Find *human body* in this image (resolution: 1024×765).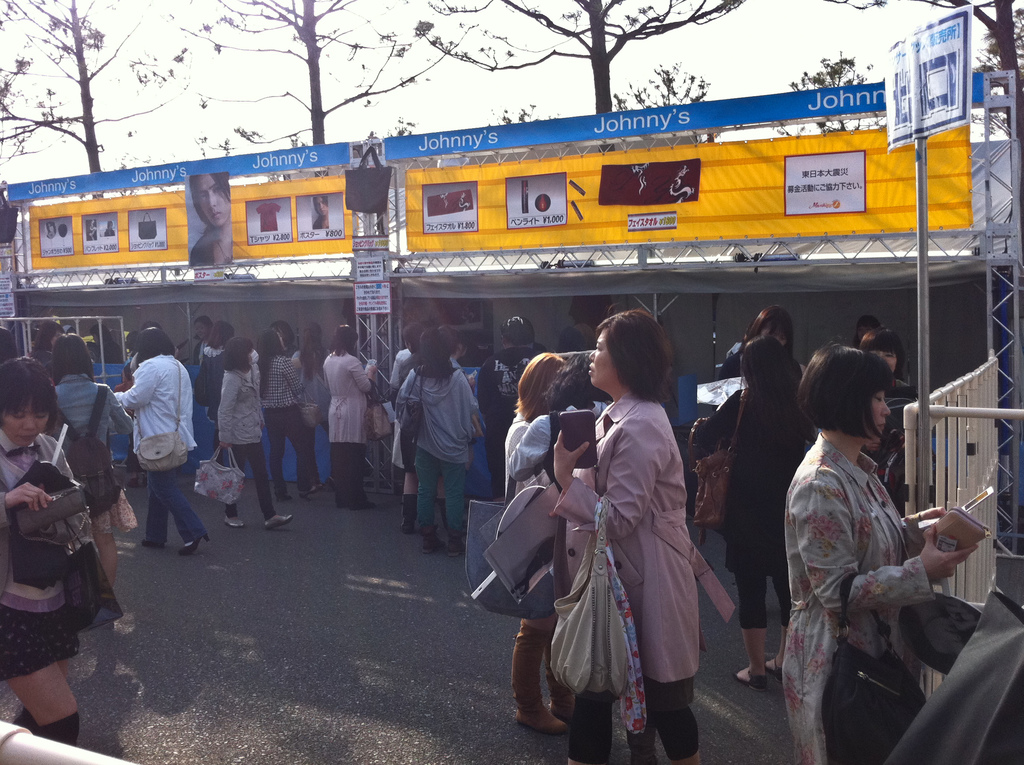
box(258, 332, 314, 498).
